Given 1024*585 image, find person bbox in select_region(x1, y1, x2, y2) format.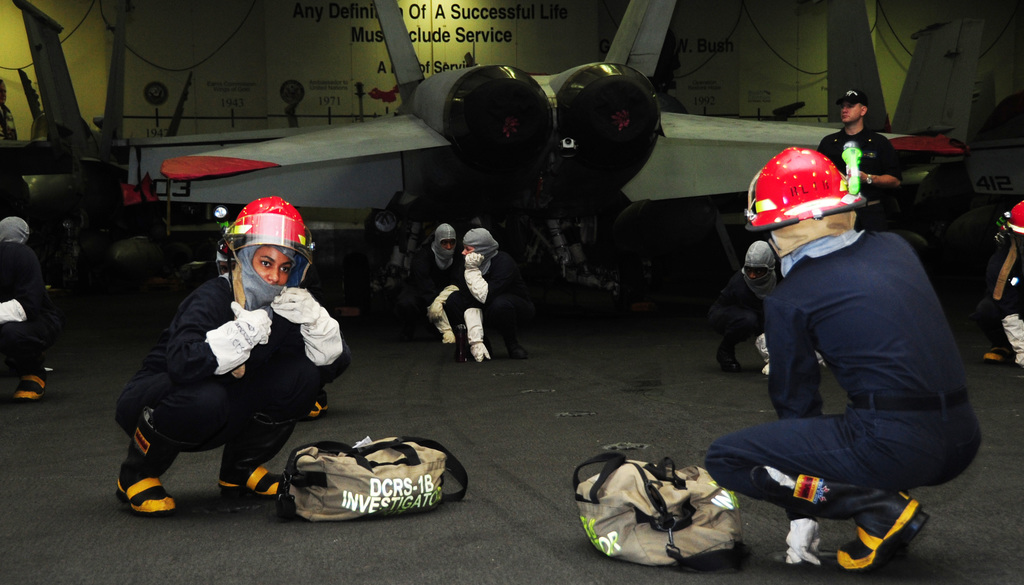
select_region(727, 127, 968, 575).
